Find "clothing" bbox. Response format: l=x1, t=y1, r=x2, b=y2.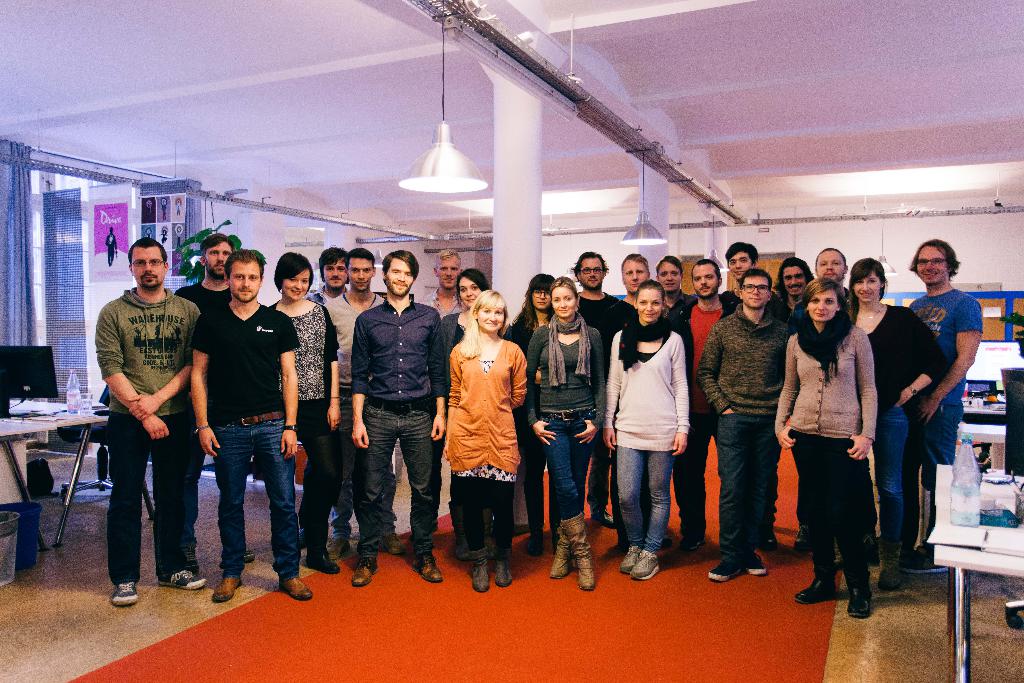
l=449, t=324, r=531, b=563.
